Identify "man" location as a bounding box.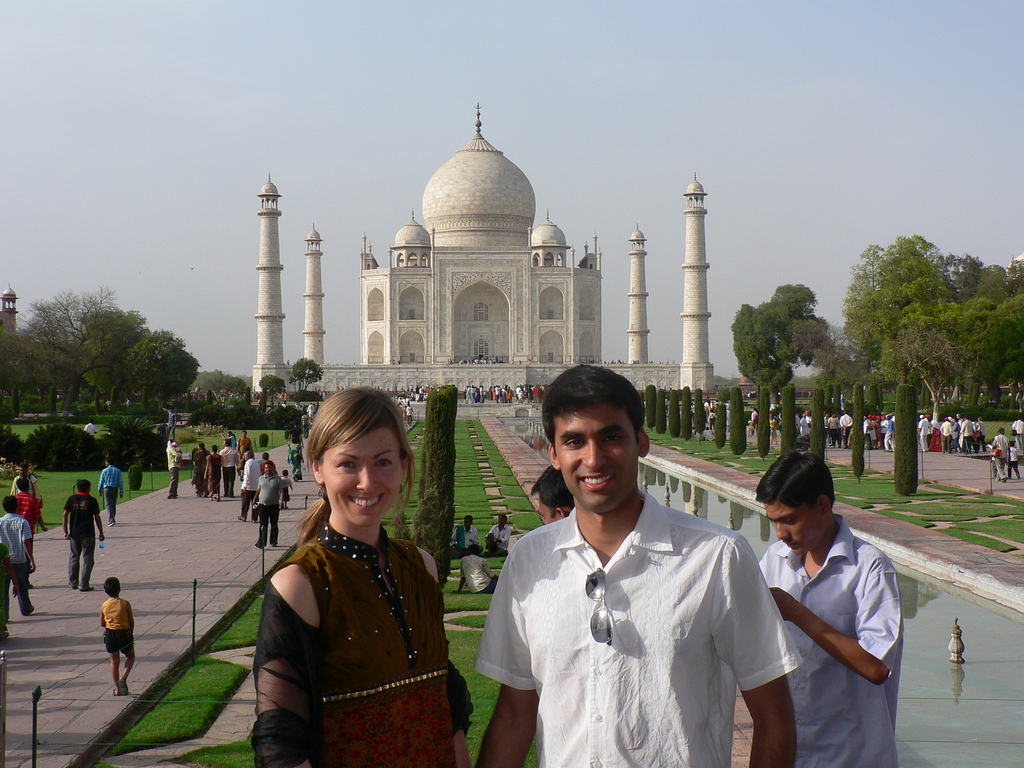
[98,460,124,529].
